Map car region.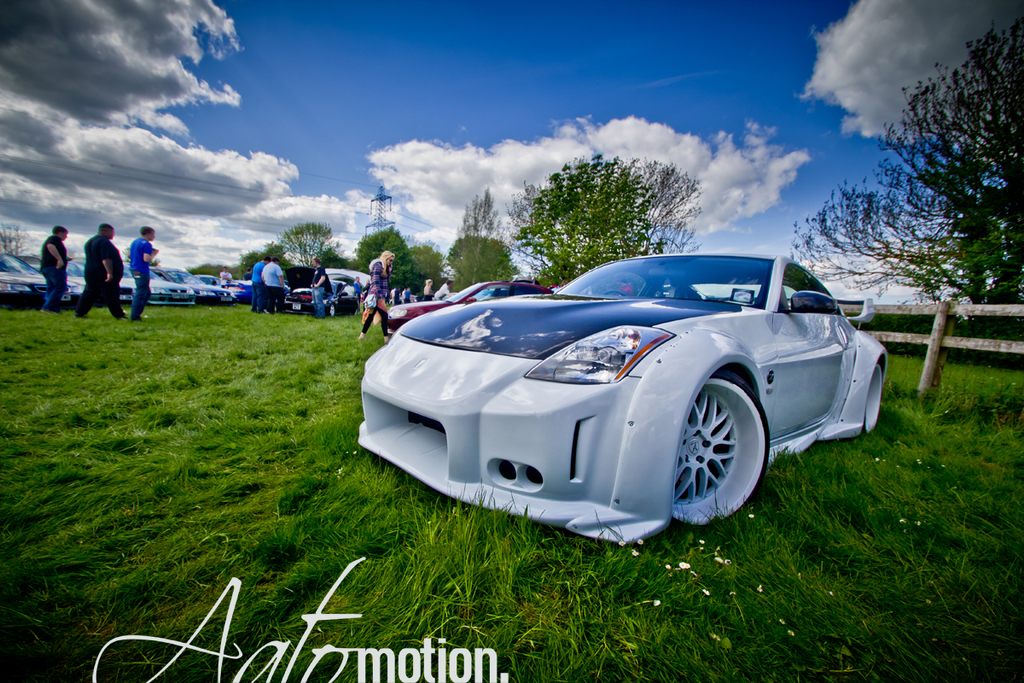
Mapped to 118/260/198/310.
